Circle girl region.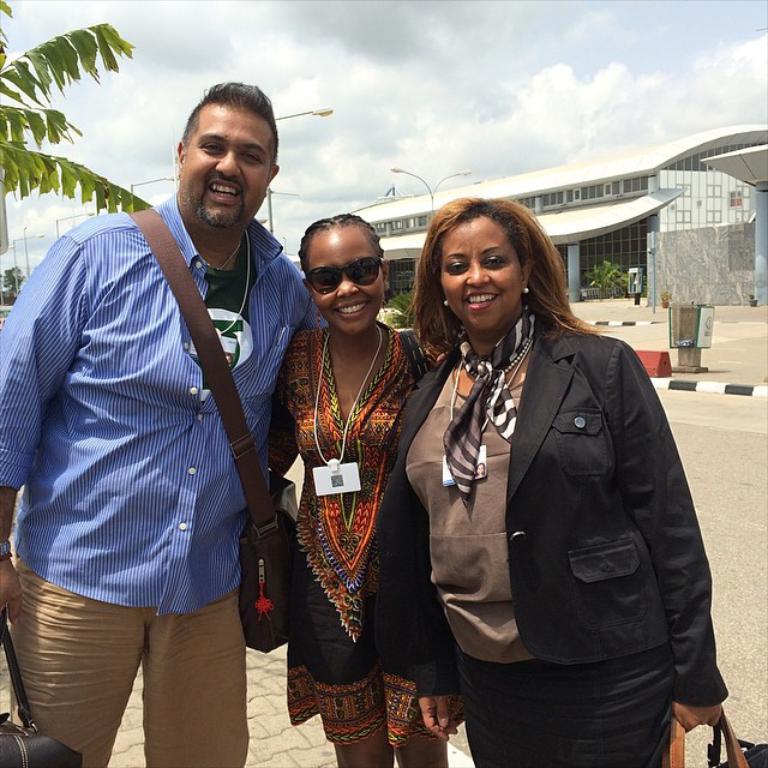
Region: <box>368,202,719,757</box>.
